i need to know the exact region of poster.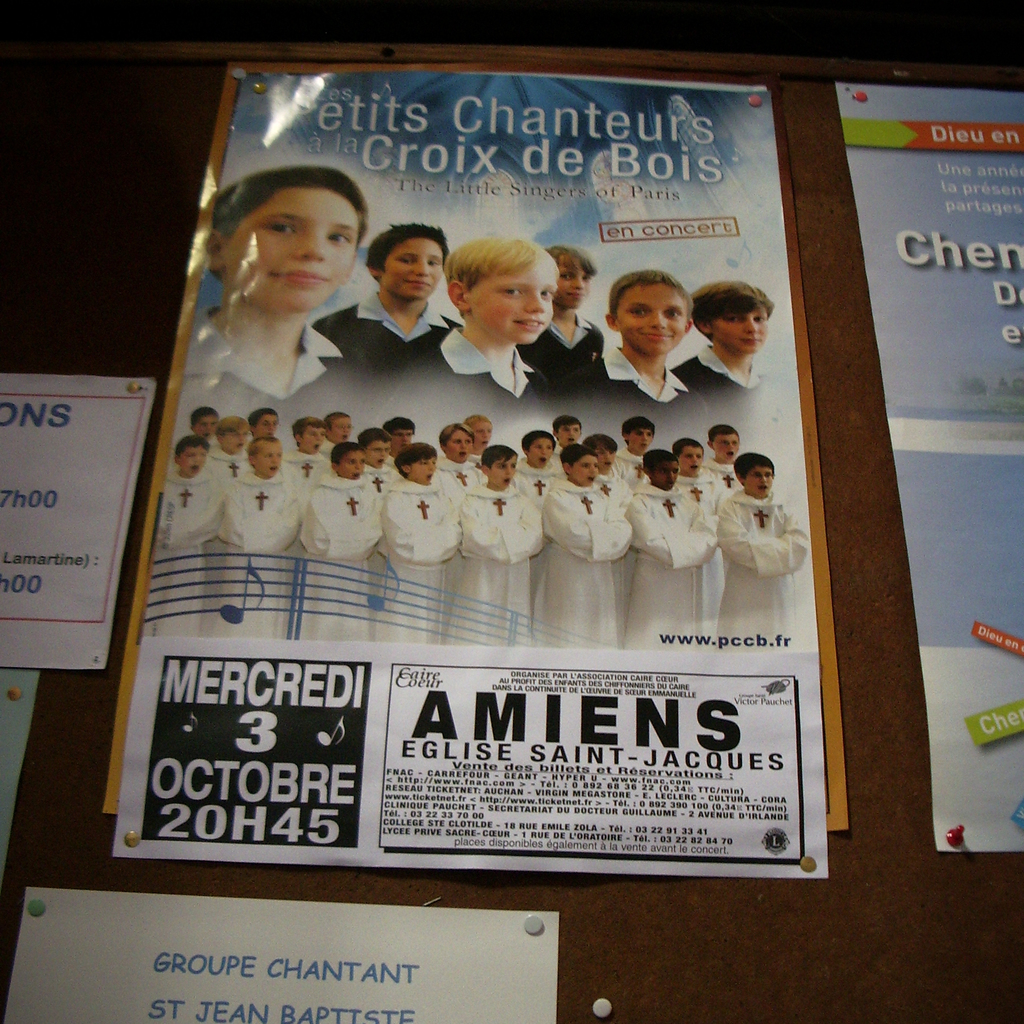
Region: select_region(0, 876, 560, 1021).
